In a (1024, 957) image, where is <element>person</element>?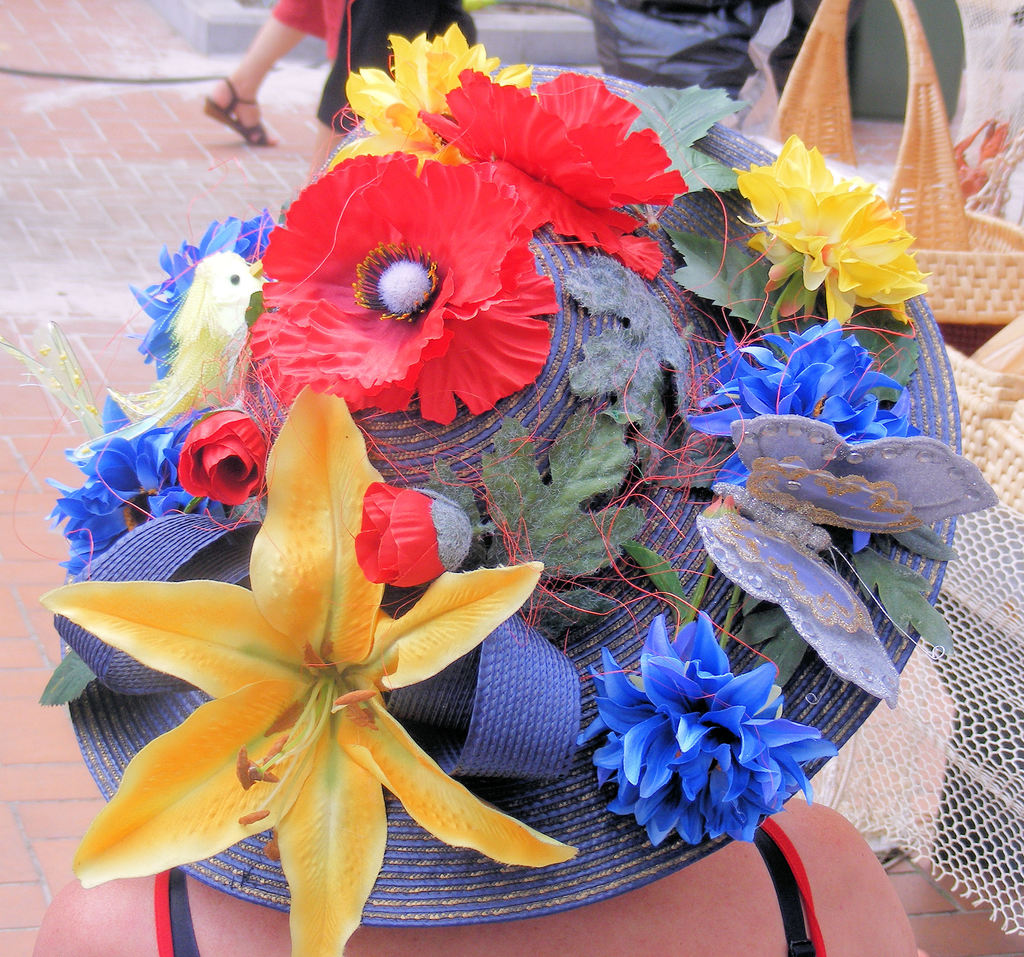
bbox=(42, 25, 1005, 956).
